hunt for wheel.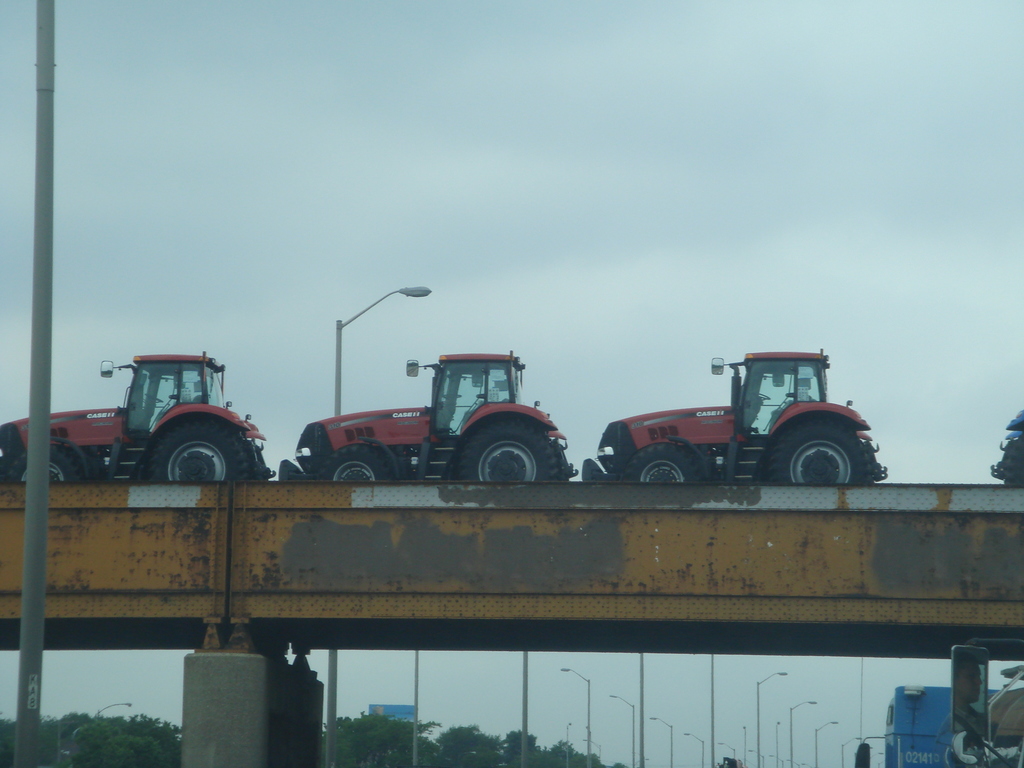
Hunted down at x1=3 y1=447 x2=79 y2=483.
